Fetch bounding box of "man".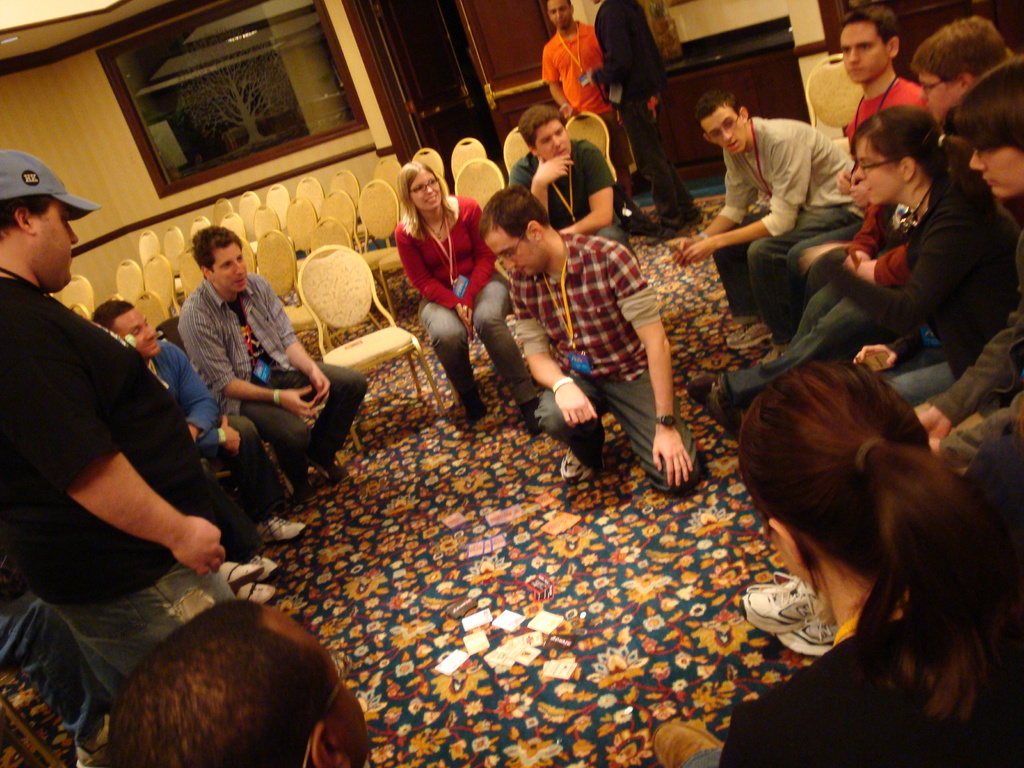
Bbox: (x1=90, y1=298, x2=307, y2=542).
